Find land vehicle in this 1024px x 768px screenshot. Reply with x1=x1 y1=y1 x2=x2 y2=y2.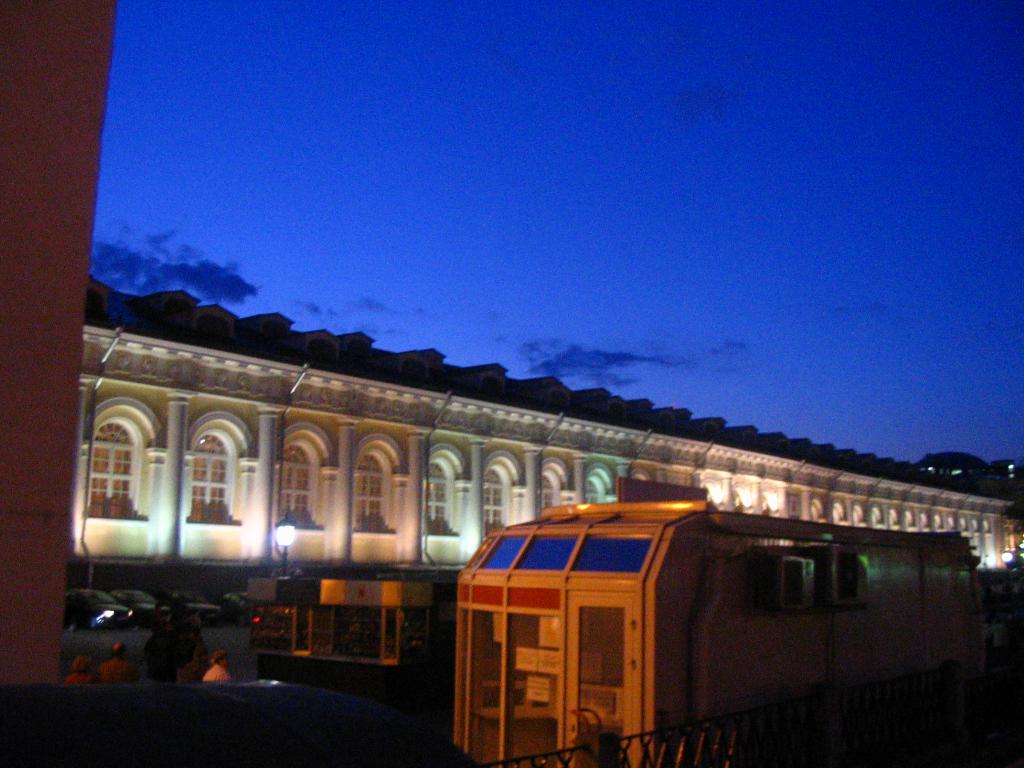
x1=108 y1=582 x2=170 y2=630.
